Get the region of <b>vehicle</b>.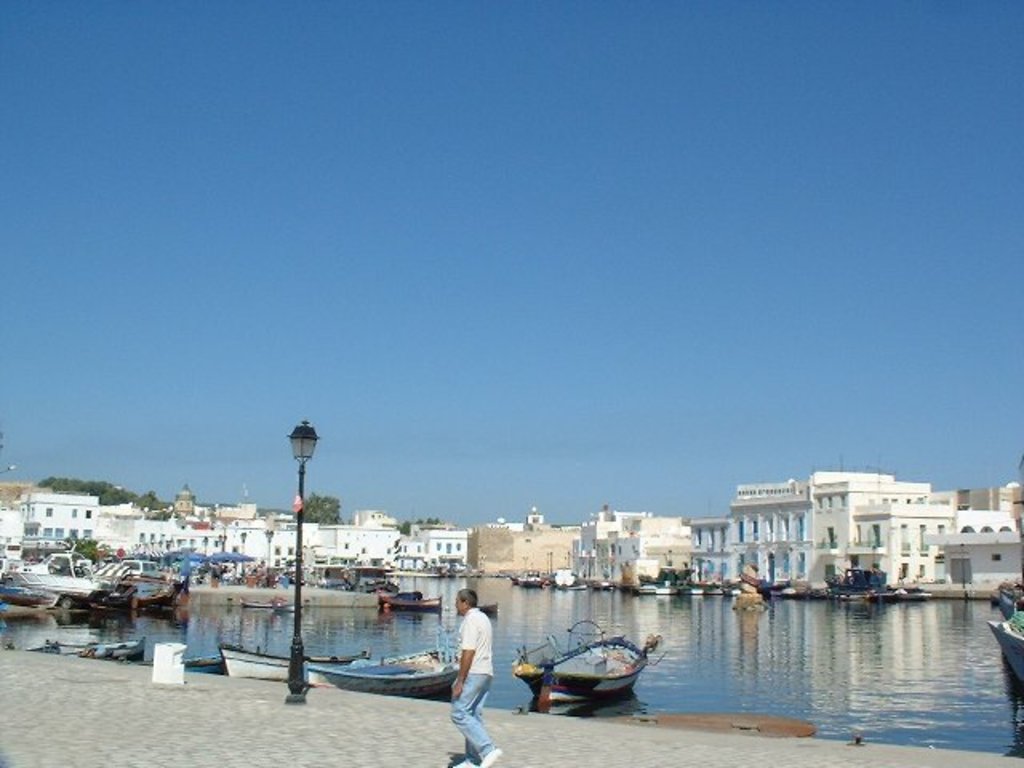
region(757, 579, 806, 592).
